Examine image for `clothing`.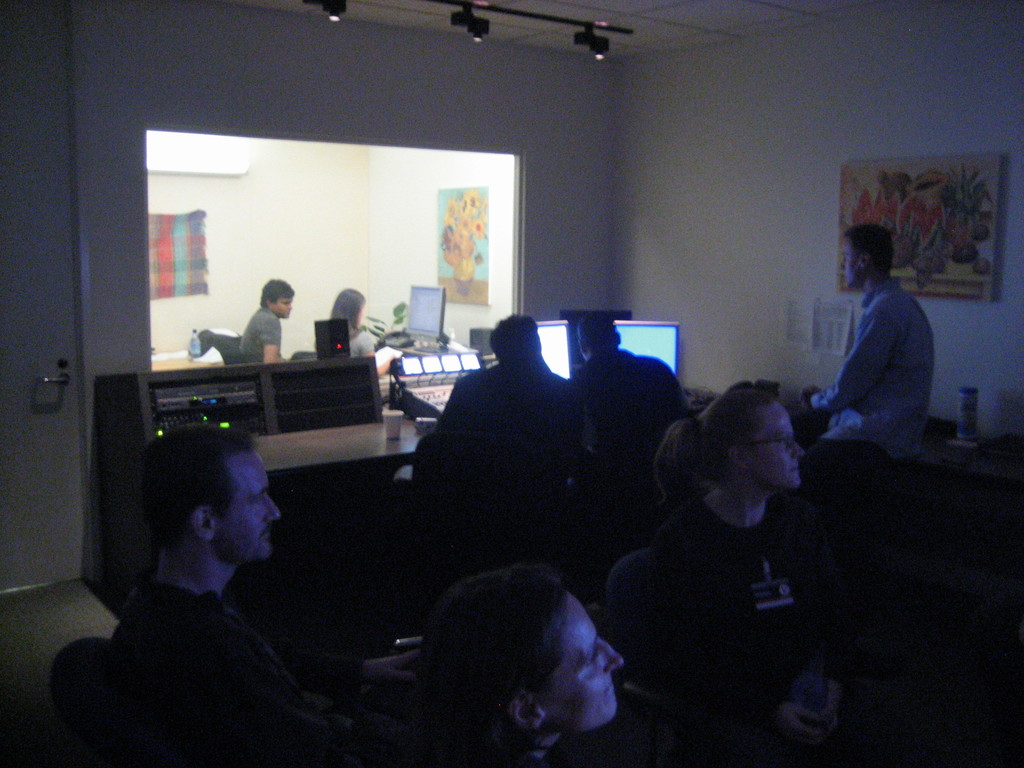
Examination result: box(97, 577, 362, 767).
